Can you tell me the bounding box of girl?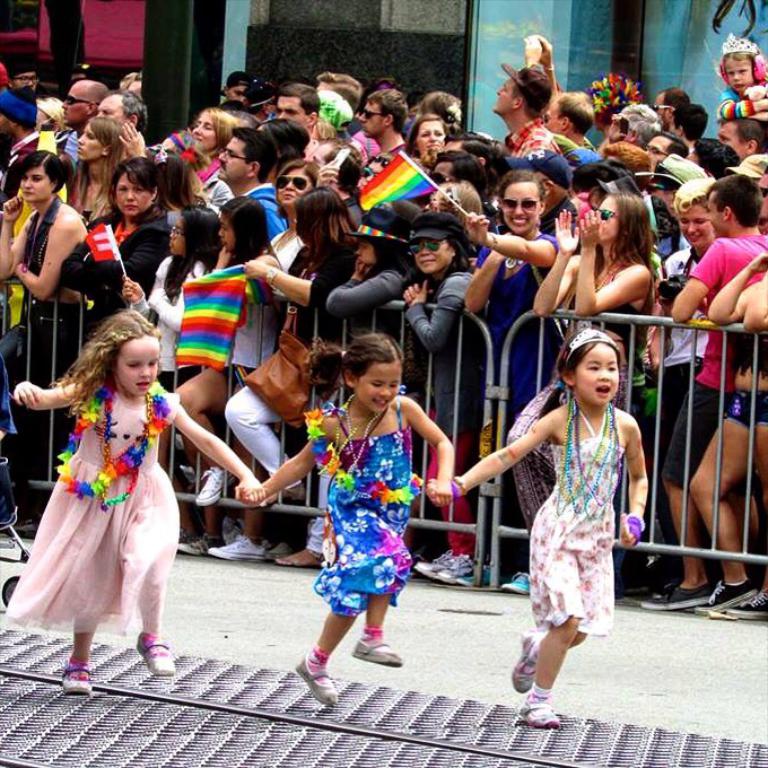
{"left": 12, "top": 311, "right": 268, "bottom": 692}.
